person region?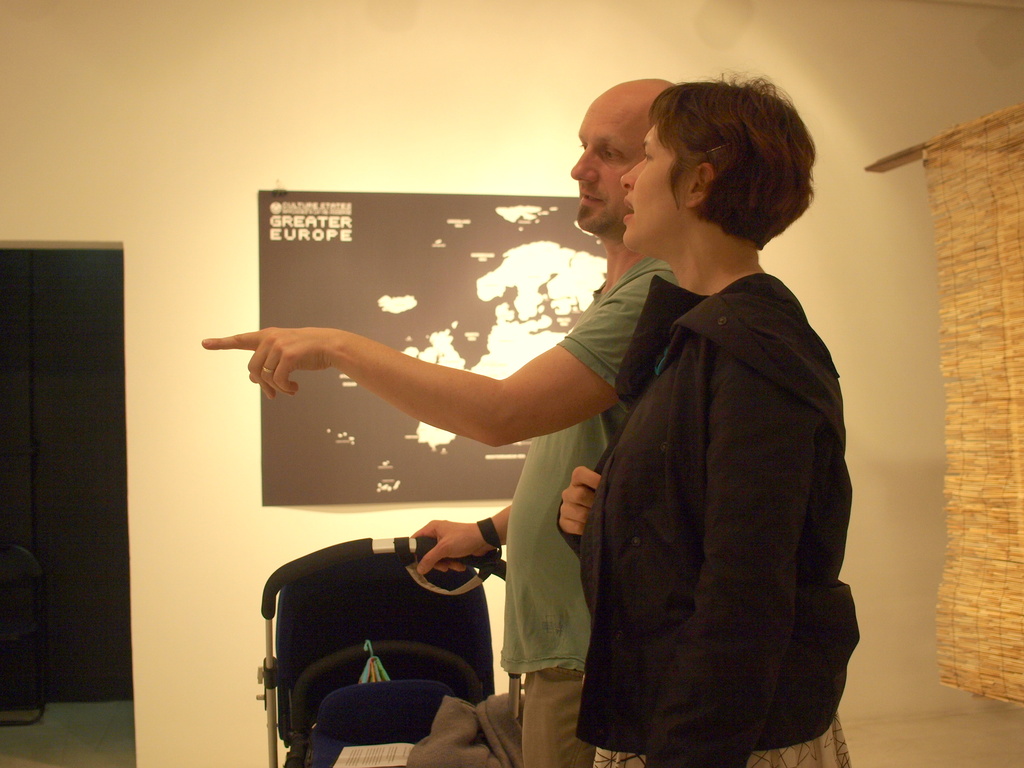
(555, 69, 862, 767)
